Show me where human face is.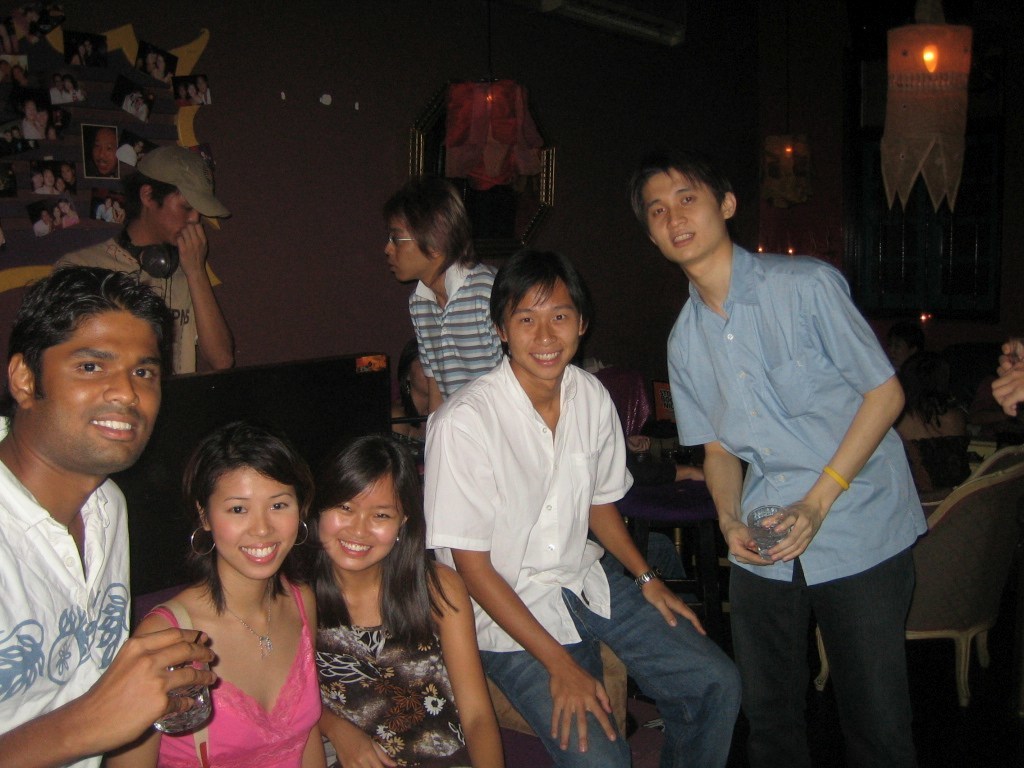
human face is at [116,200,121,210].
